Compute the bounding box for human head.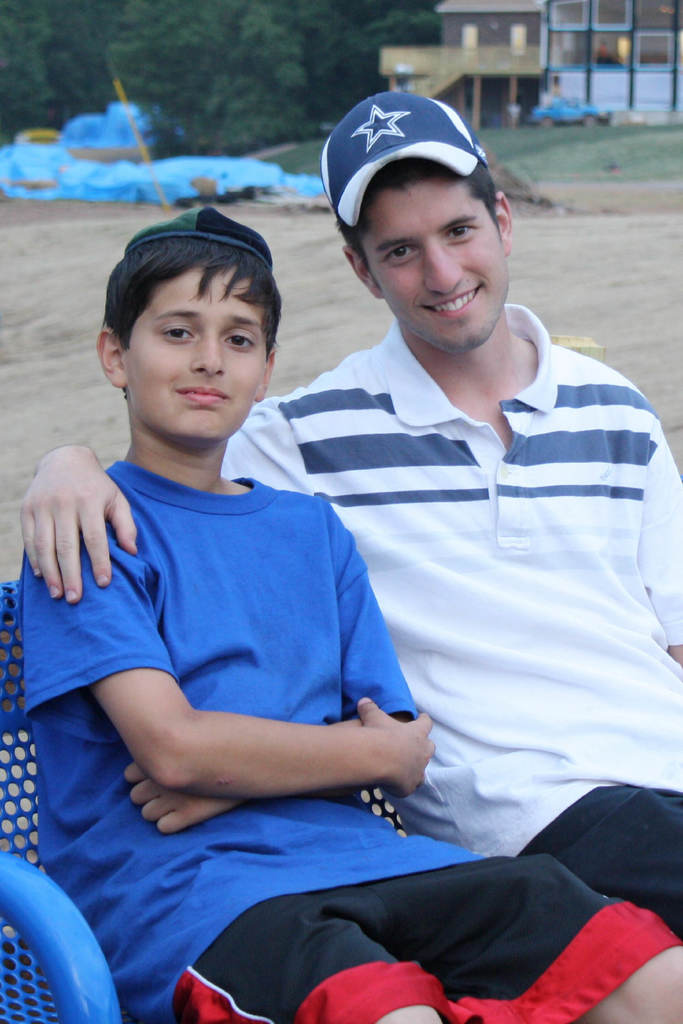
97, 204, 288, 449.
